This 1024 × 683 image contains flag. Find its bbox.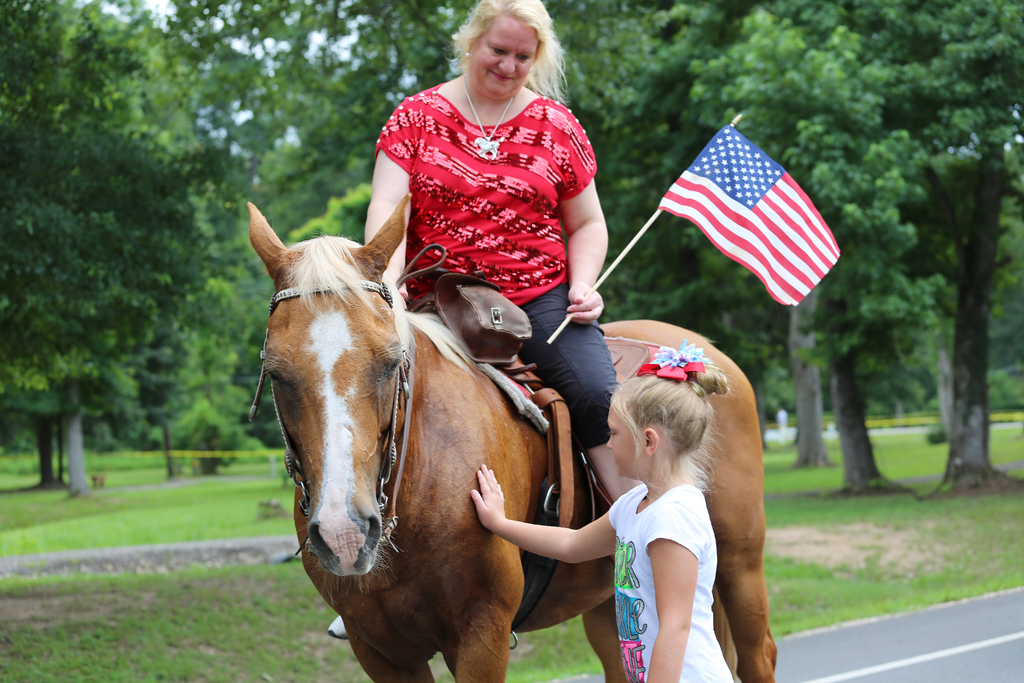
rect(656, 117, 841, 311).
